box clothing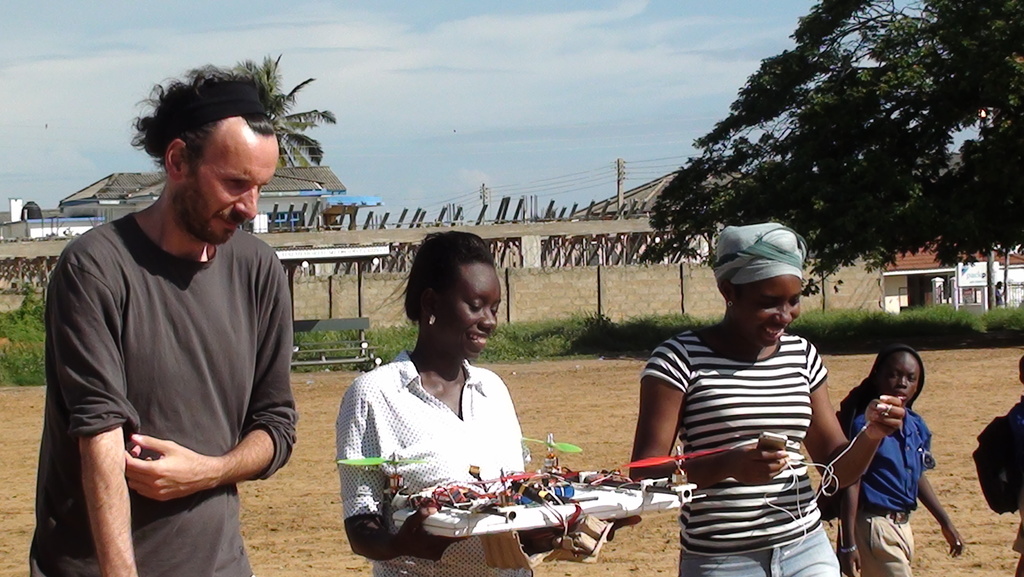
1012,396,1023,576
